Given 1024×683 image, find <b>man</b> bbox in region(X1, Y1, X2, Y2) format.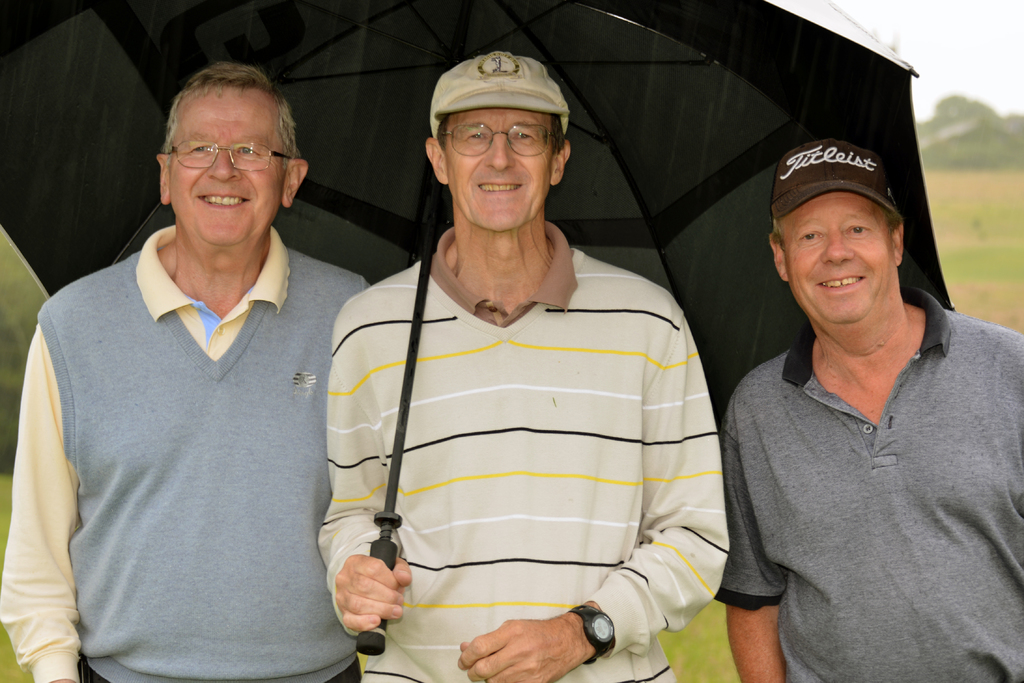
region(720, 136, 1023, 682).
